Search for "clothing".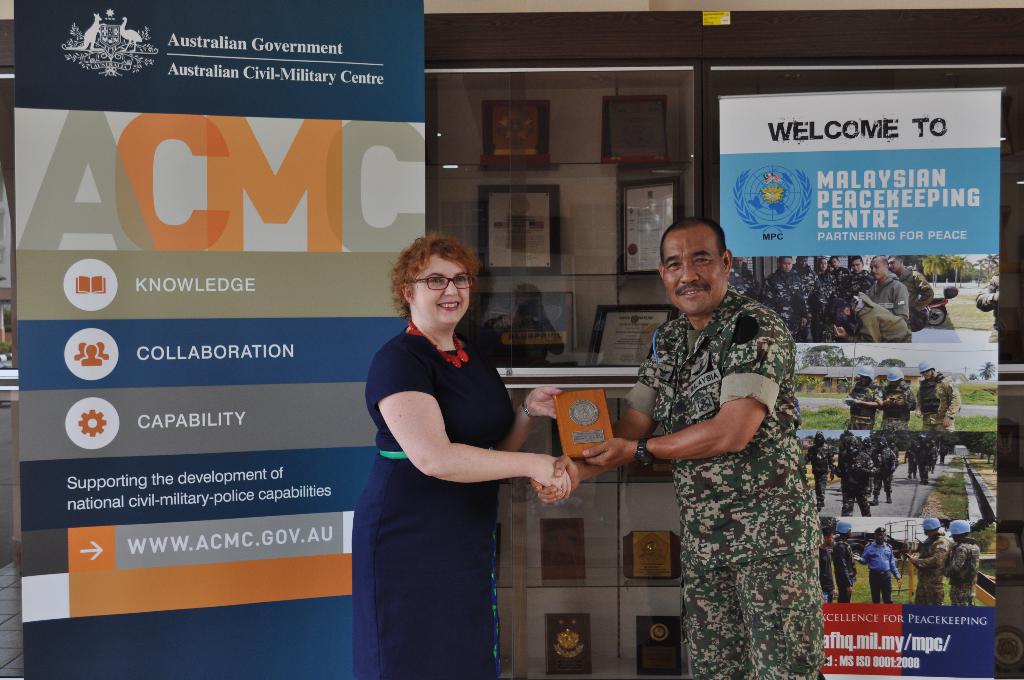
Found at {"x1": 882, "y1": 382, "x2": 916, "y2": 430}.
